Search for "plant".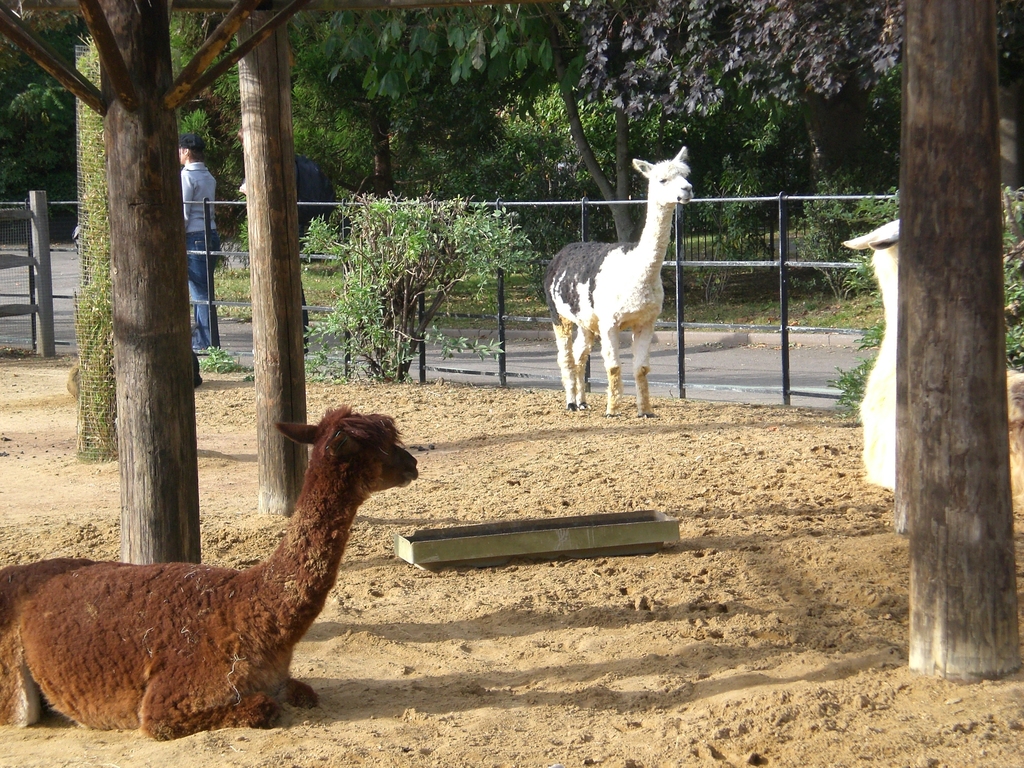
Found at box=[230, 225, 255, 252].
